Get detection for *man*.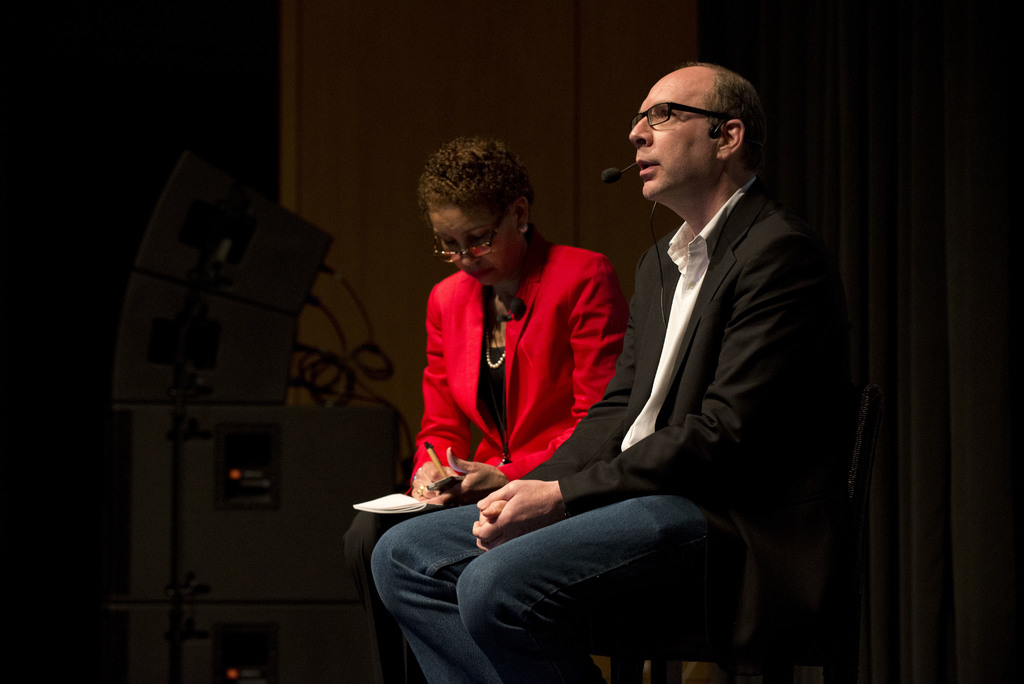
Detection: {"x1": 380, "y1": 105, "x2": 793, "y2": 671}.
